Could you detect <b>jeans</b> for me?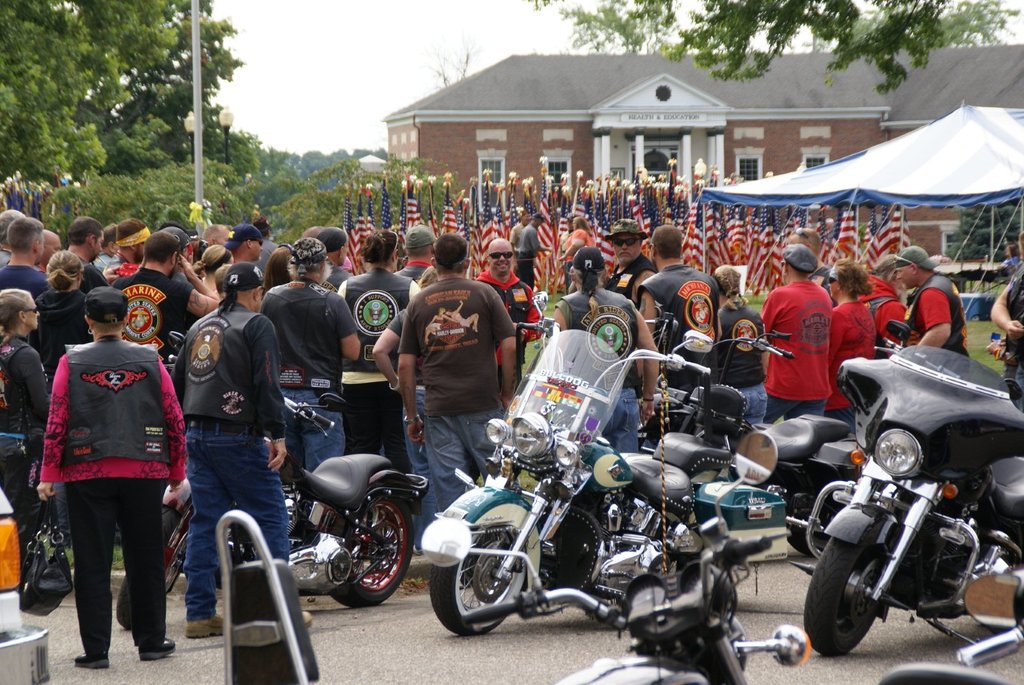
Detection result: bbox=[766, 393, 824, 421].
